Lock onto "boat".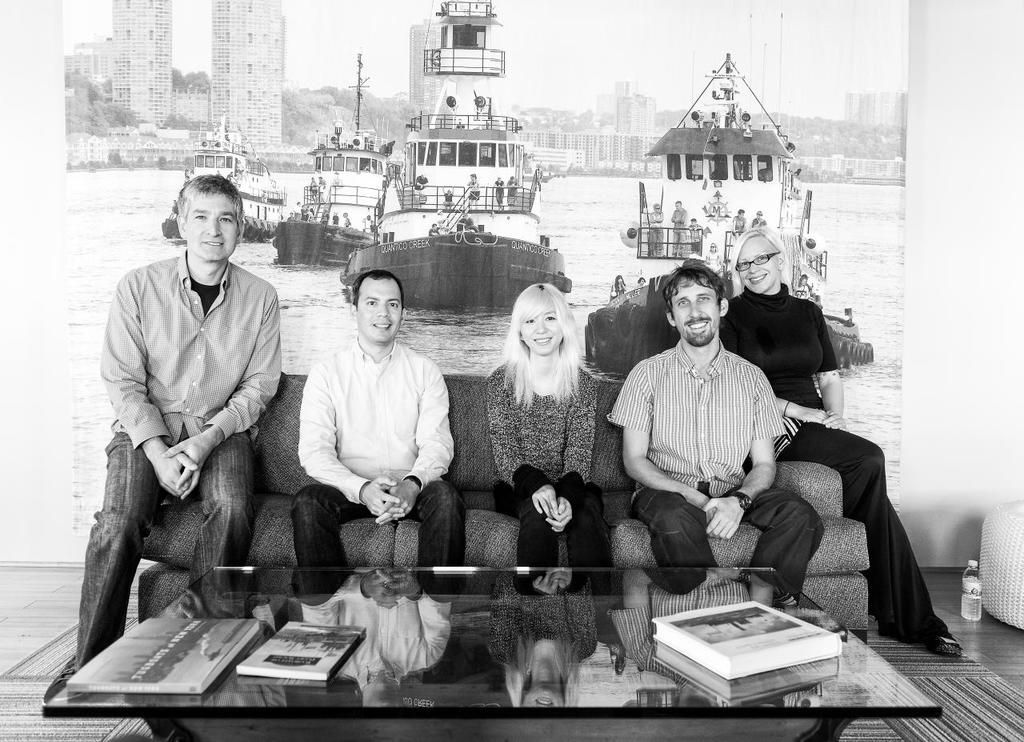
Locked: detection(616, 42, 846, 279).
